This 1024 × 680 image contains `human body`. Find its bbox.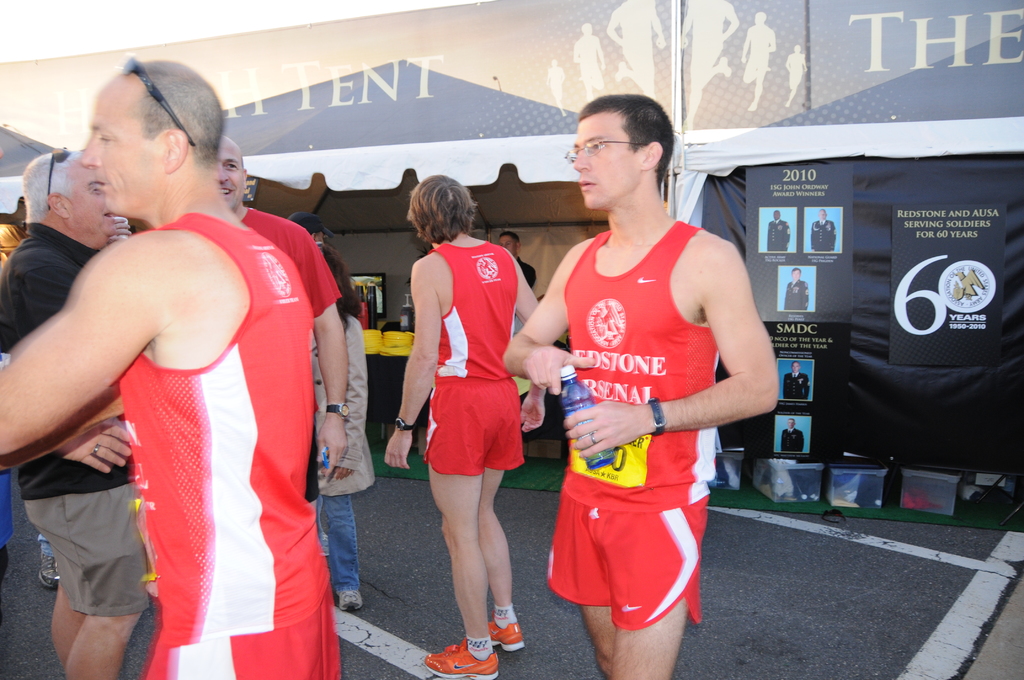
(left=500, top=225, right=545, bottom=295).
